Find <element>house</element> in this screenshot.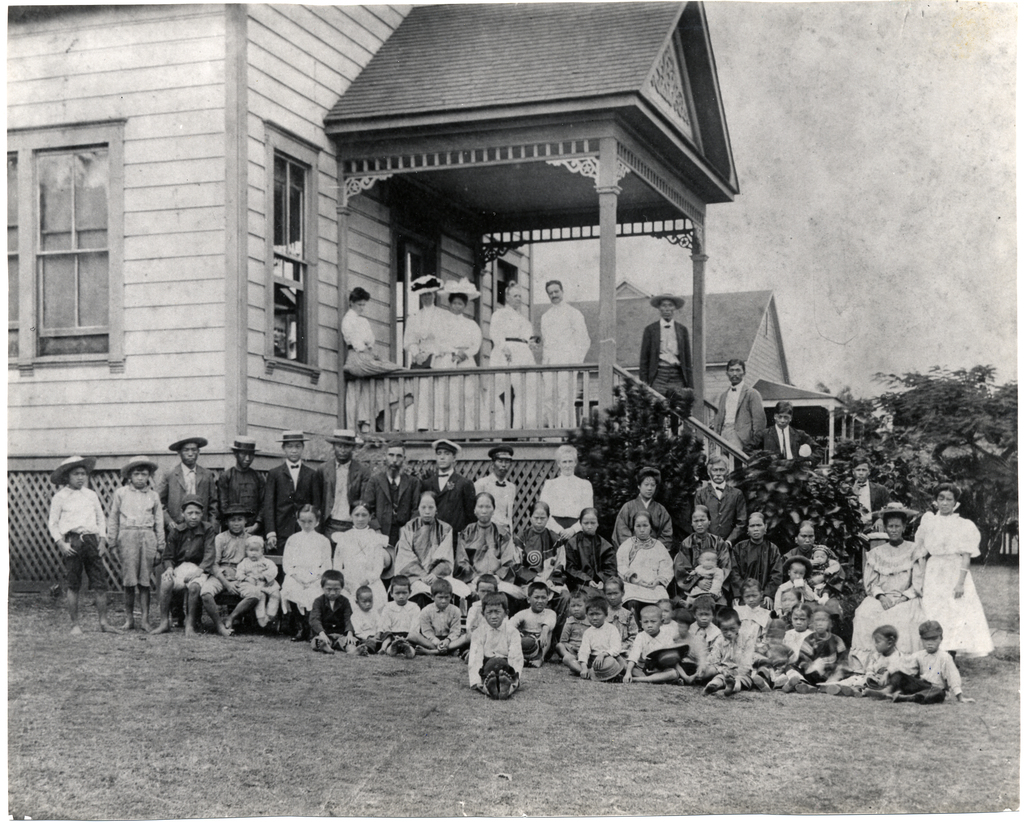
The bounding box for <element>house</element> is <region>4, 6, 735, 595</region>.
